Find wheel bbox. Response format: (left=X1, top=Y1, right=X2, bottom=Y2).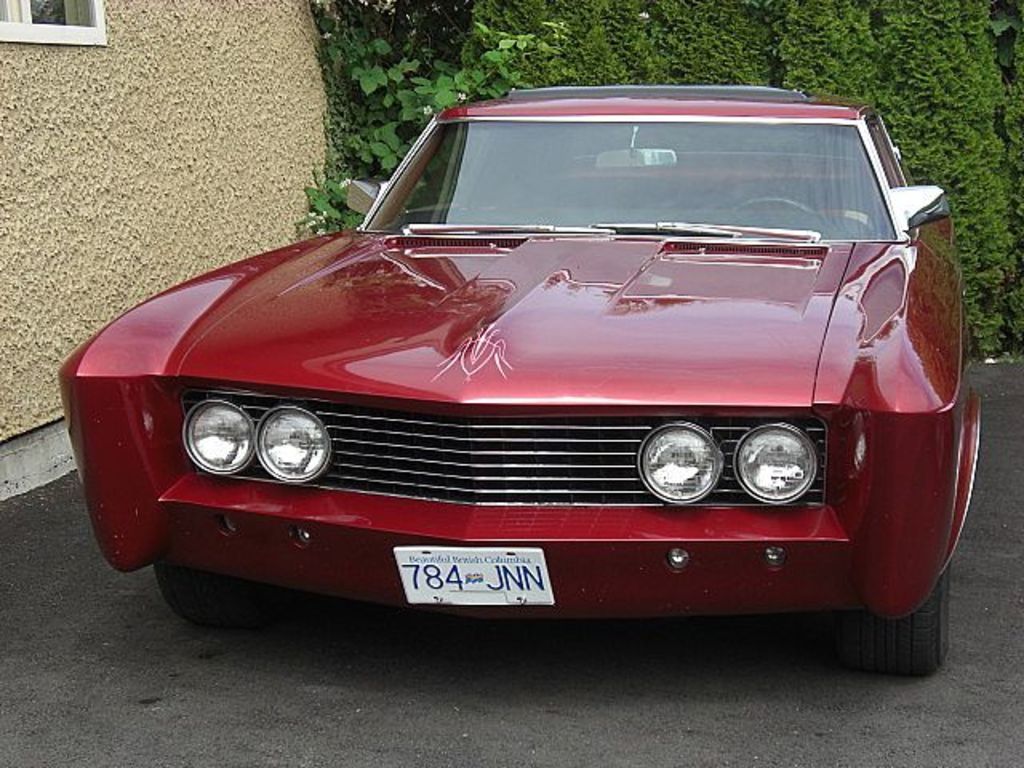
(left=856, top=565, right=938, bottom=672).
